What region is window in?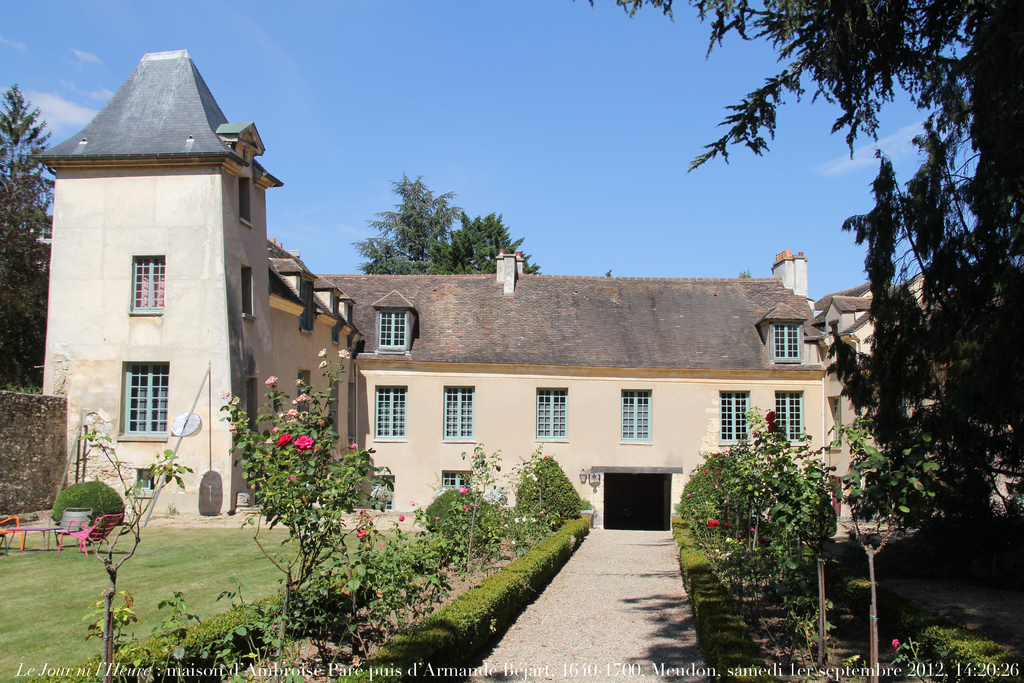
776 384 803 446.
